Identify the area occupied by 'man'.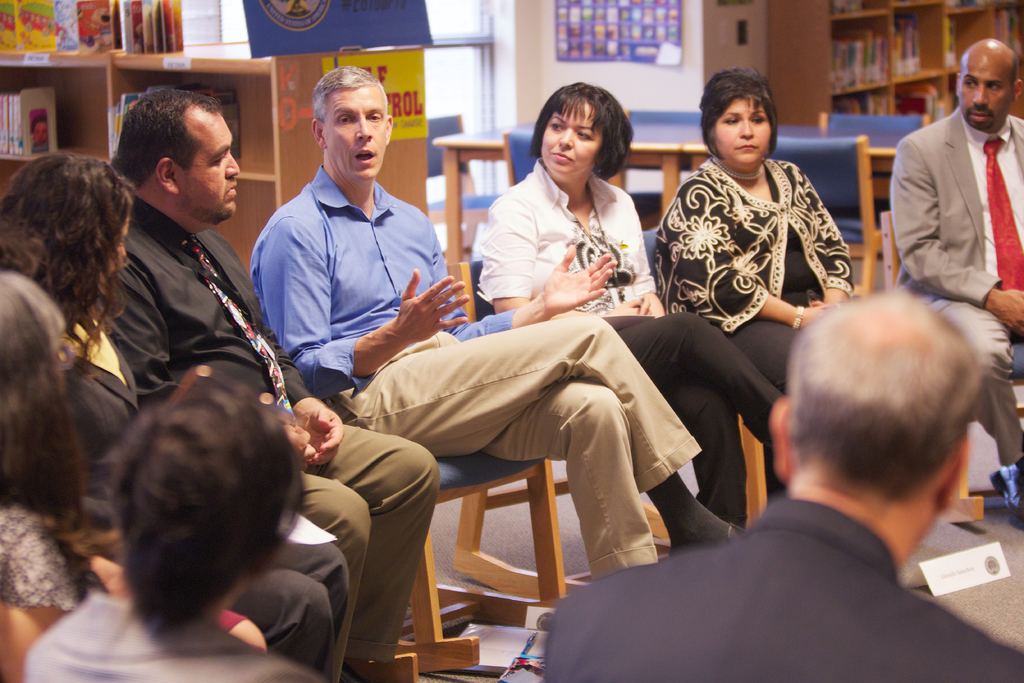
Area: x1=655 y1=247 x2=1023 y2=667.
